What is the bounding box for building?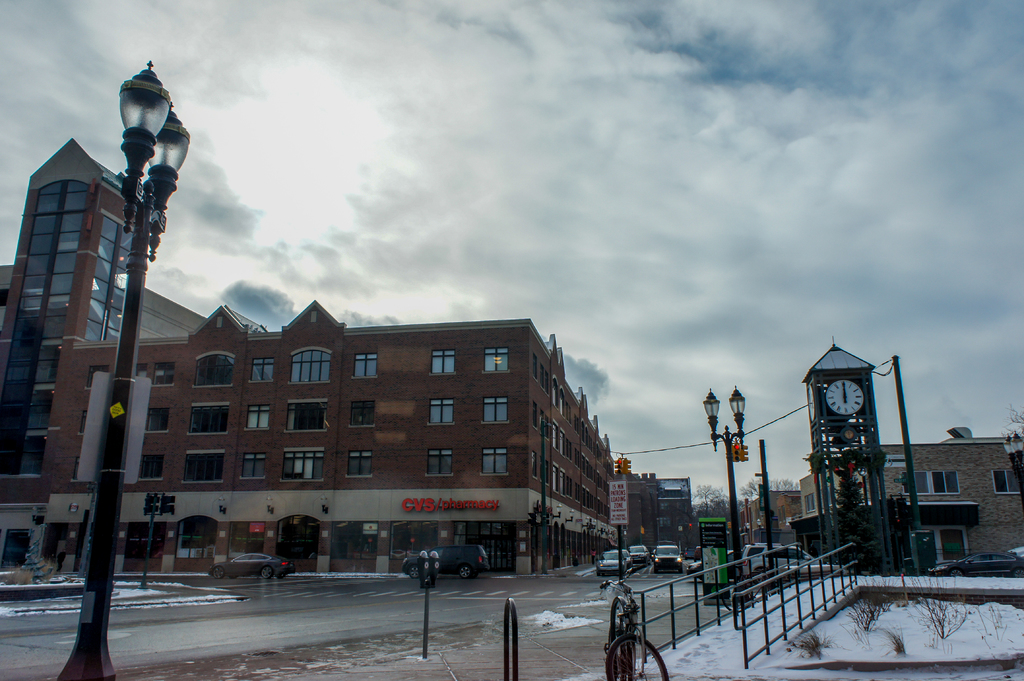
BBox(1, 138, 140, 557).
